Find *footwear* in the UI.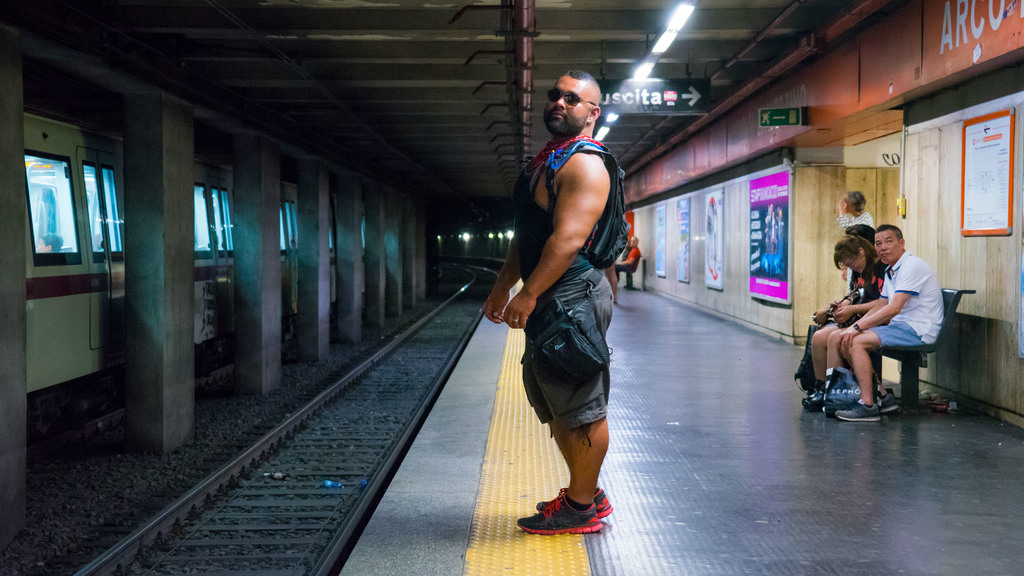
UI element at [802, 387, 825, 410].
